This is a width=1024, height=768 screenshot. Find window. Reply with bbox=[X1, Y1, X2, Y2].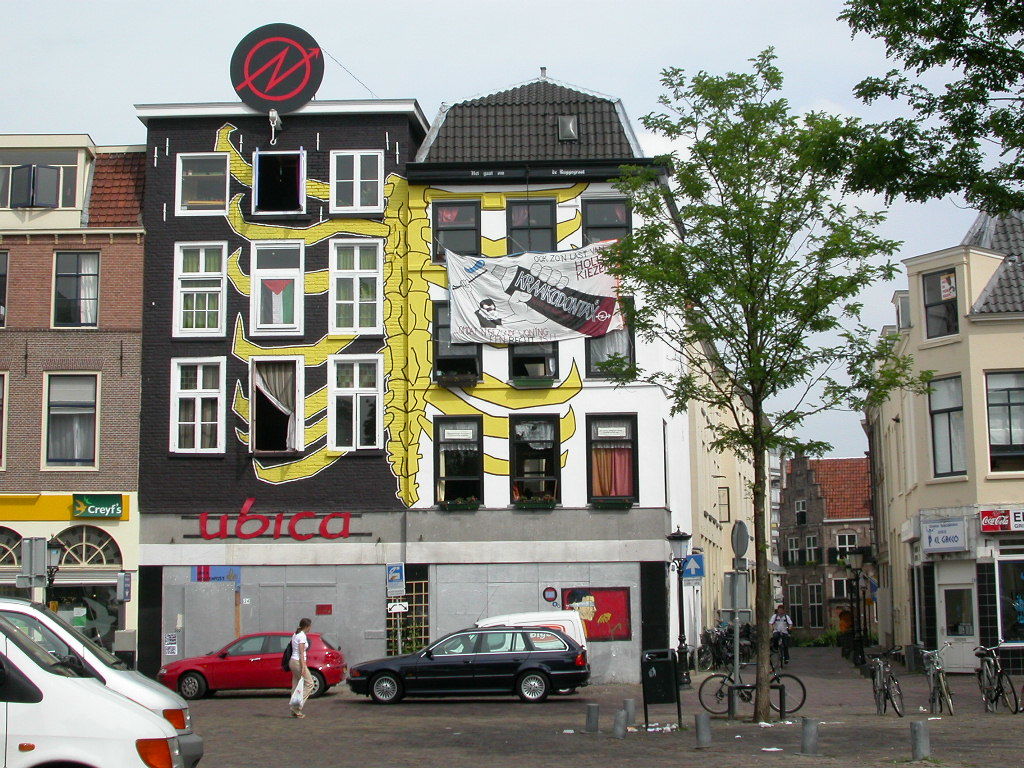
bbox=[579, 196, 626, 241].
